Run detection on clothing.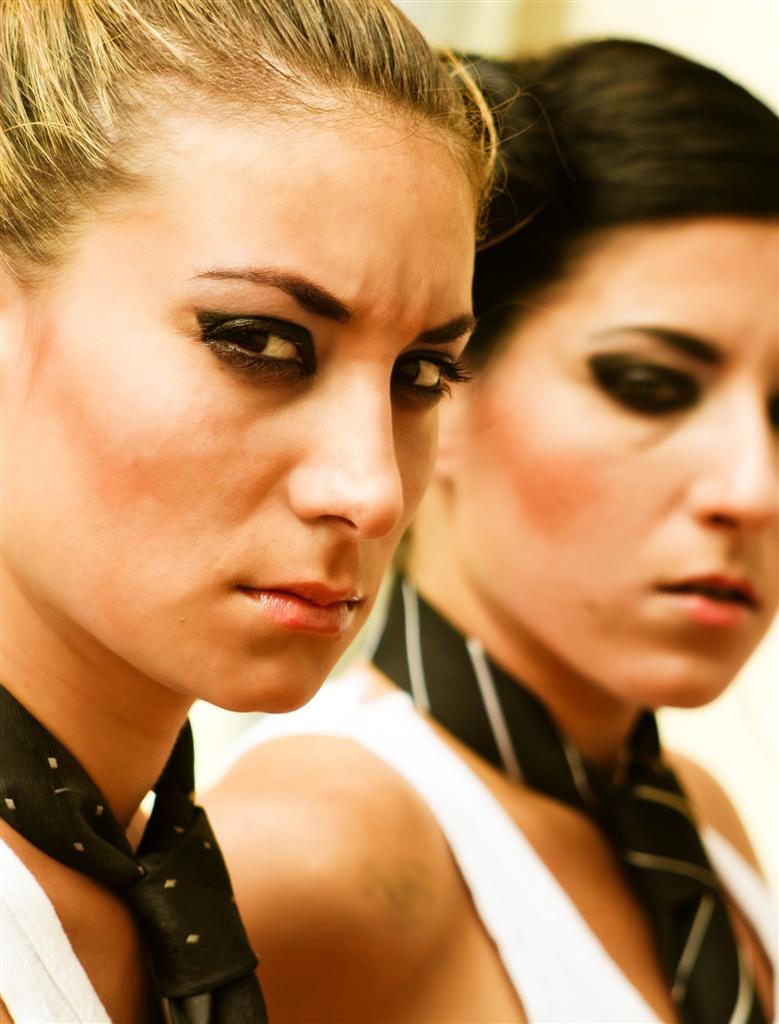
Result: select_region(193, 686, 778, 1023).
